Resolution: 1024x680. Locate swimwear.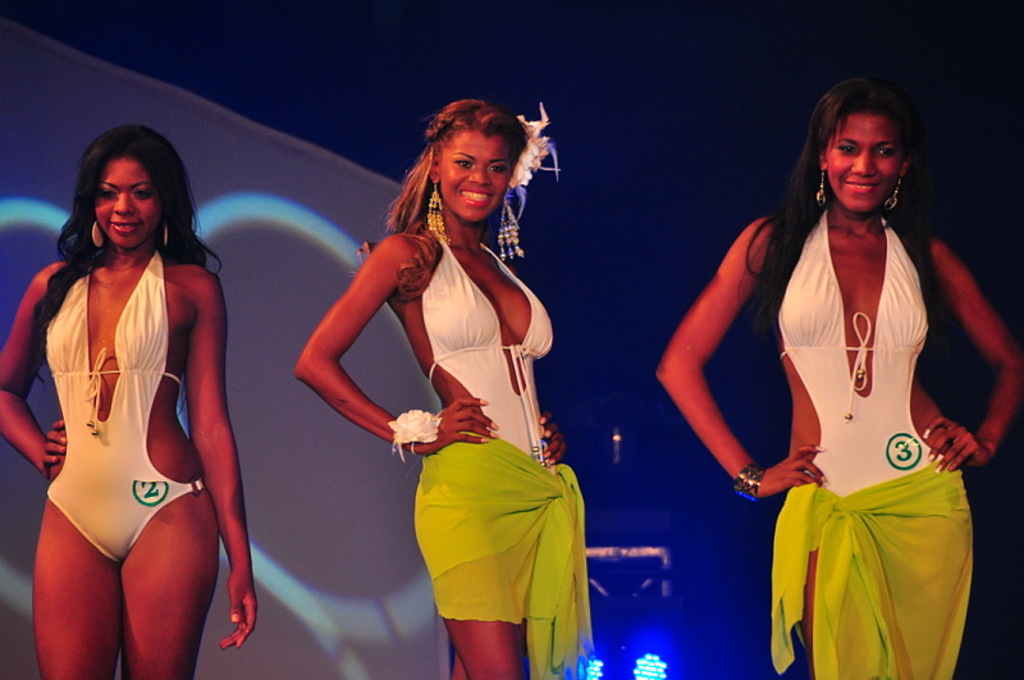
{"x1": 777, "y1": 204, "x2": 954, "y2": 507}.
